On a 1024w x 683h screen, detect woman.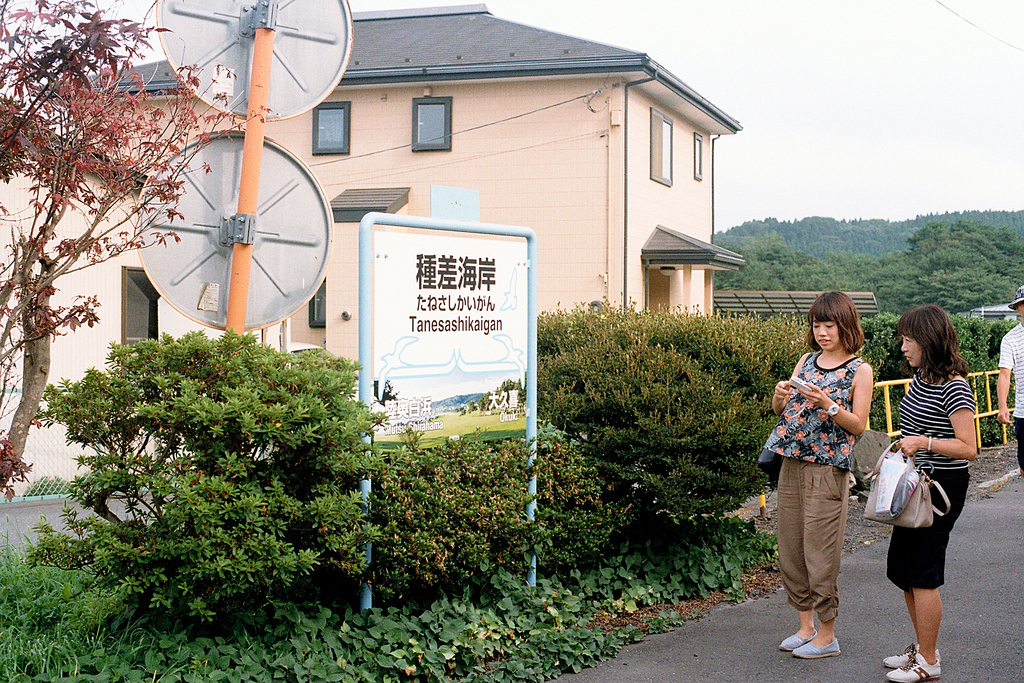
locate(767, 290, 871, 658).
